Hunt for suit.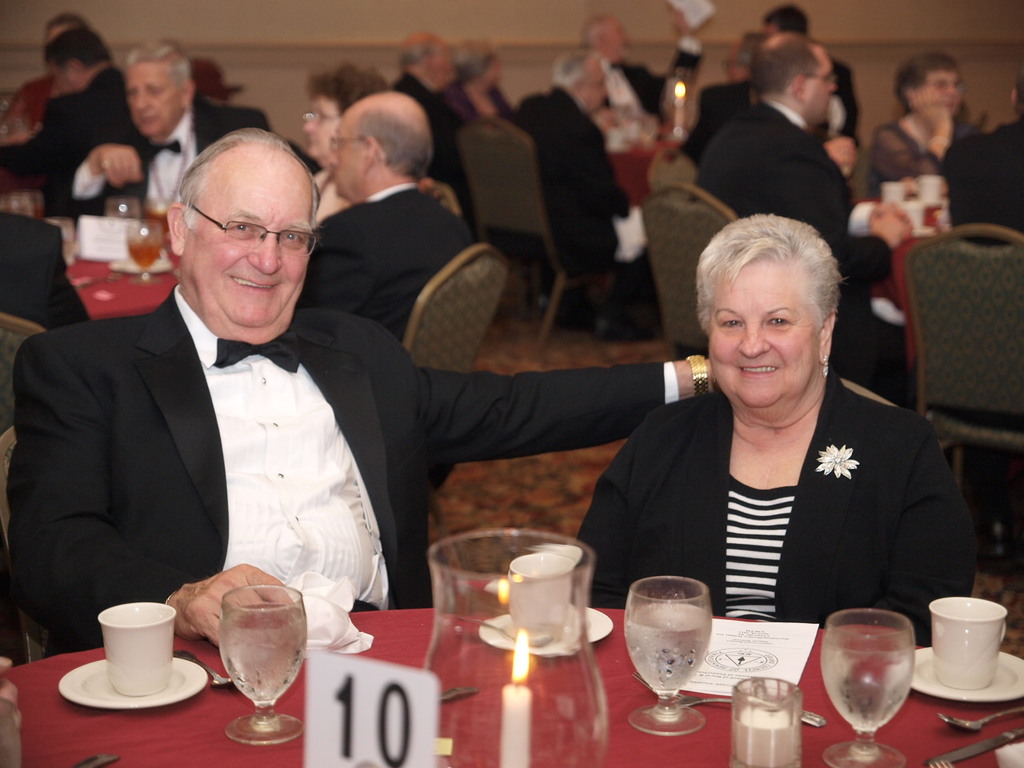
Hunted down at {"x1": 294, "y1": 181, "x2": 483, "y2": 343}.
